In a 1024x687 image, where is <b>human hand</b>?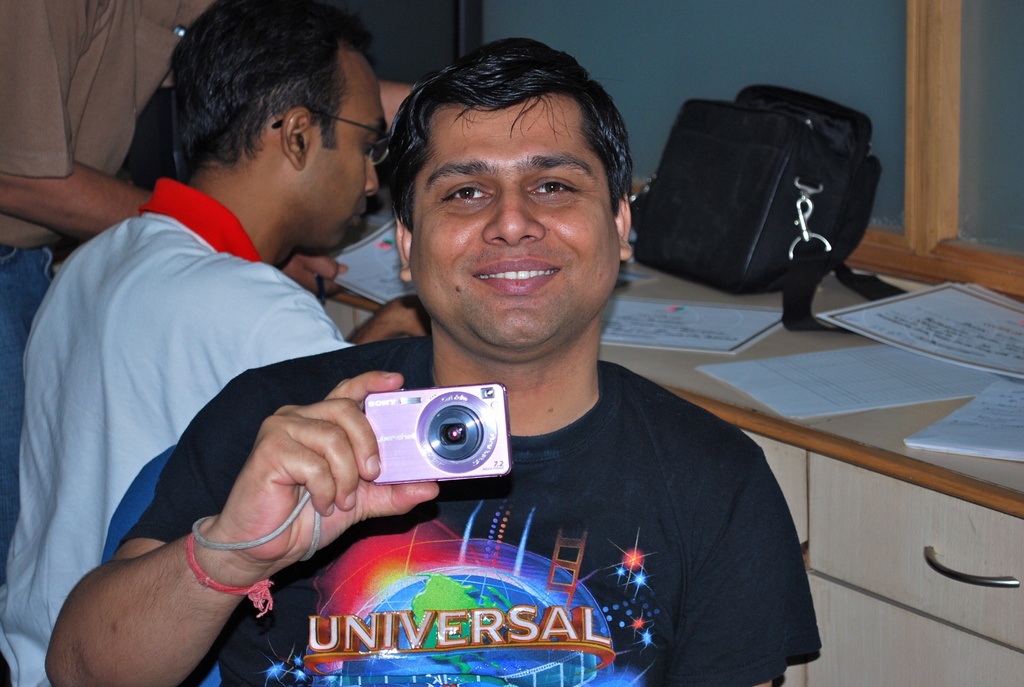
crop(372, 294, 435, 345).
